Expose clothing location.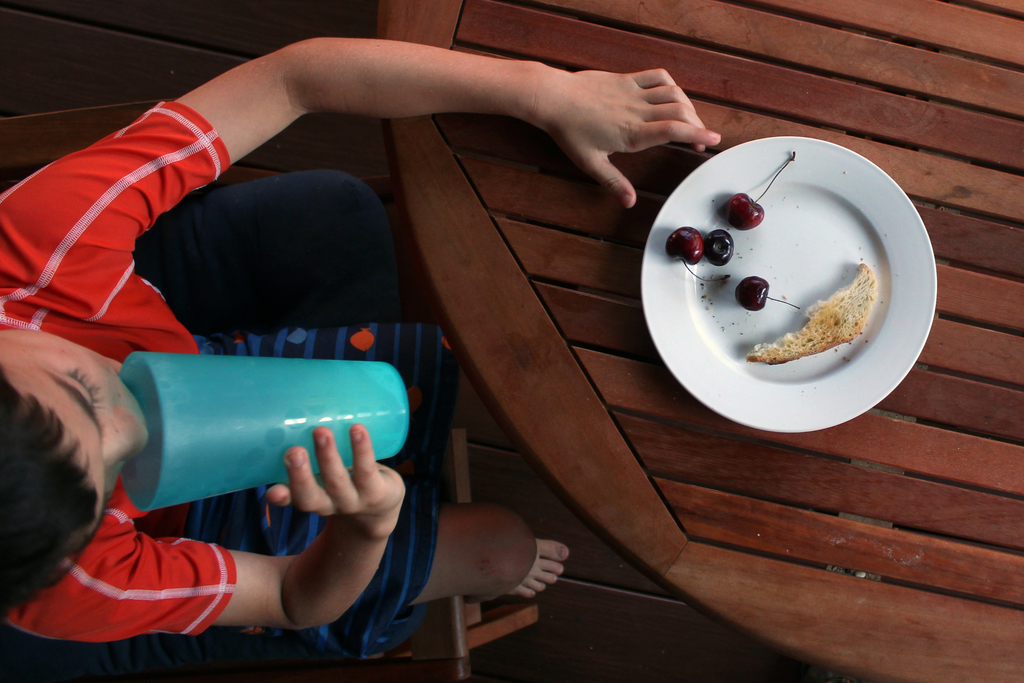
Exposed at rect(13, 97, 468, 670).
